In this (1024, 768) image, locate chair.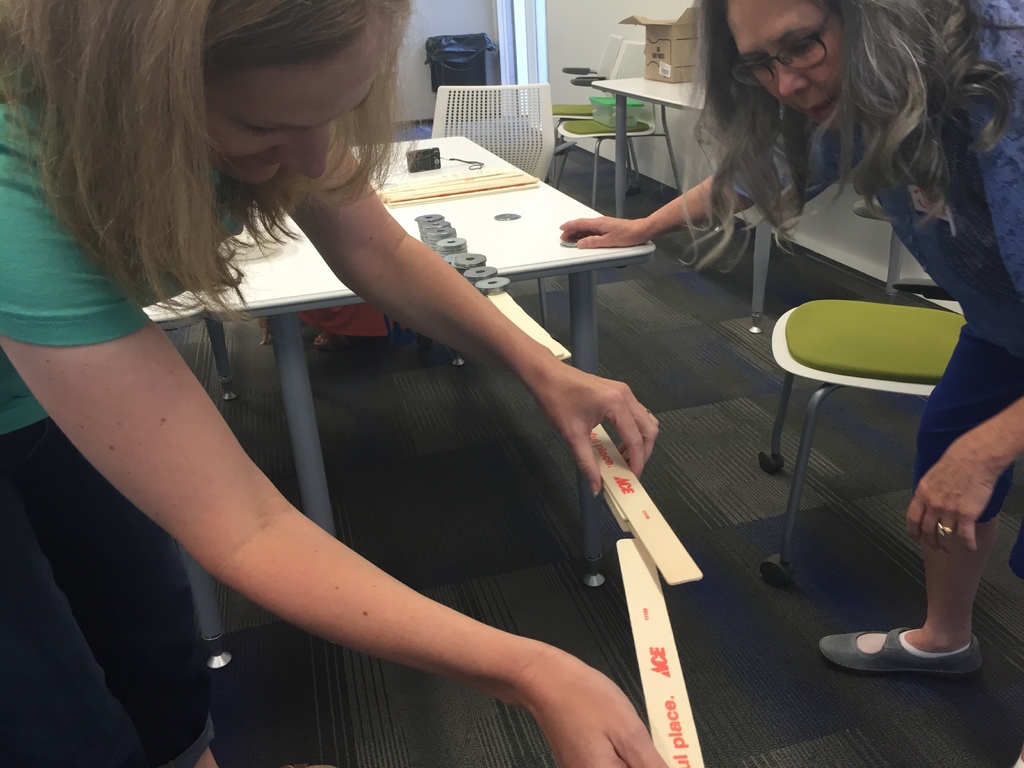
Bounding box: 552/31/646/192.
